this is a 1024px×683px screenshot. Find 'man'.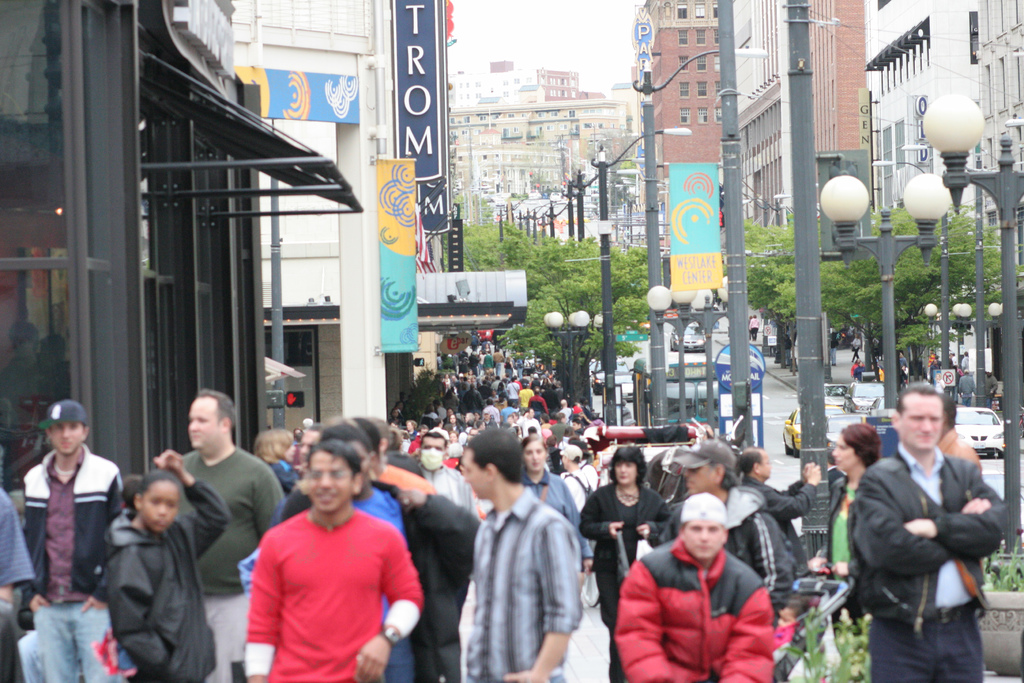
Bounding box: bbox=(405, 431, 476, 512).
